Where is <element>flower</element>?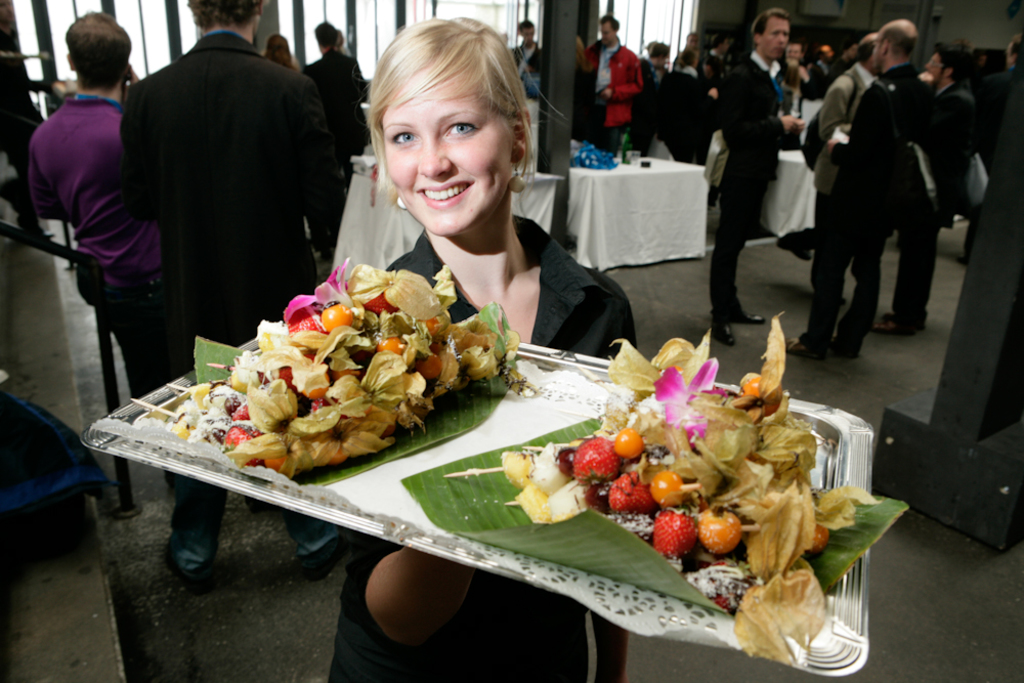
box(282, 258, 349, 323).
